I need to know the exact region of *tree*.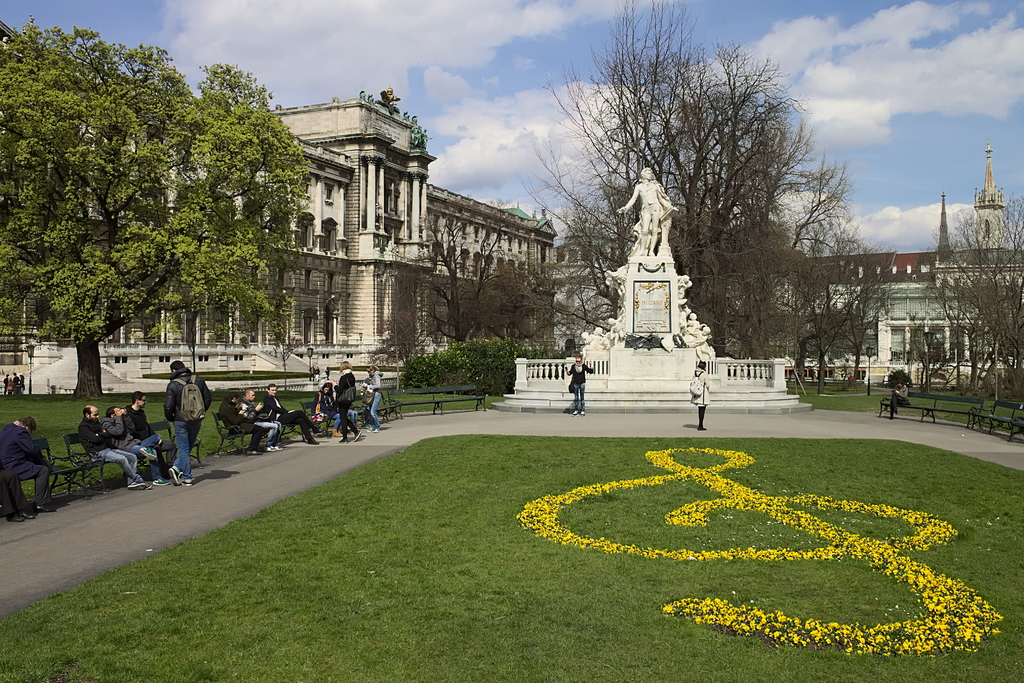
Region: locate(159, 55, 322, 350).
